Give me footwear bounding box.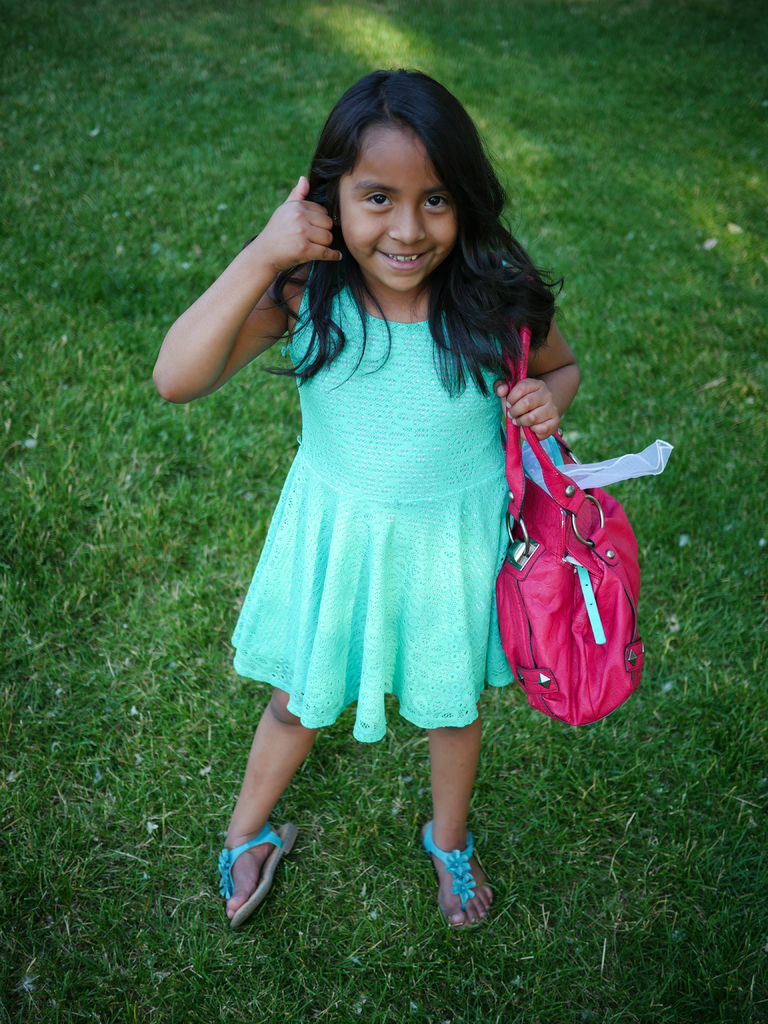
bbox=(208, 818, 305, 935).
